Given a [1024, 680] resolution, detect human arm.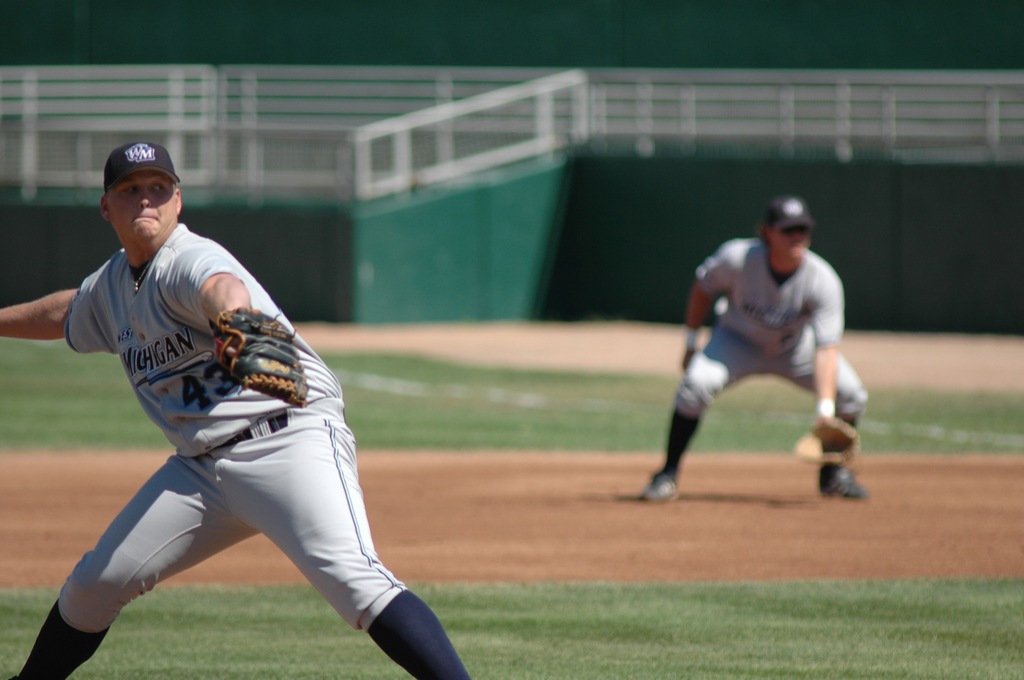
[678,241,744,370].
